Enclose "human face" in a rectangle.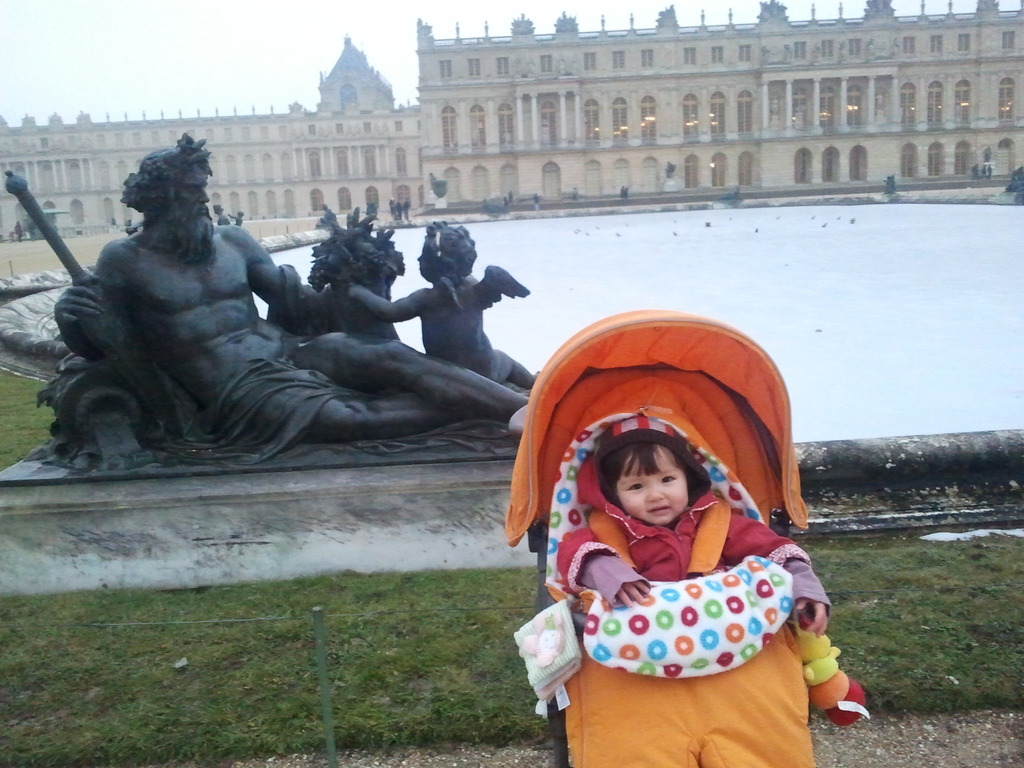
x1=613, y1=444, x2=691, y2=528.
